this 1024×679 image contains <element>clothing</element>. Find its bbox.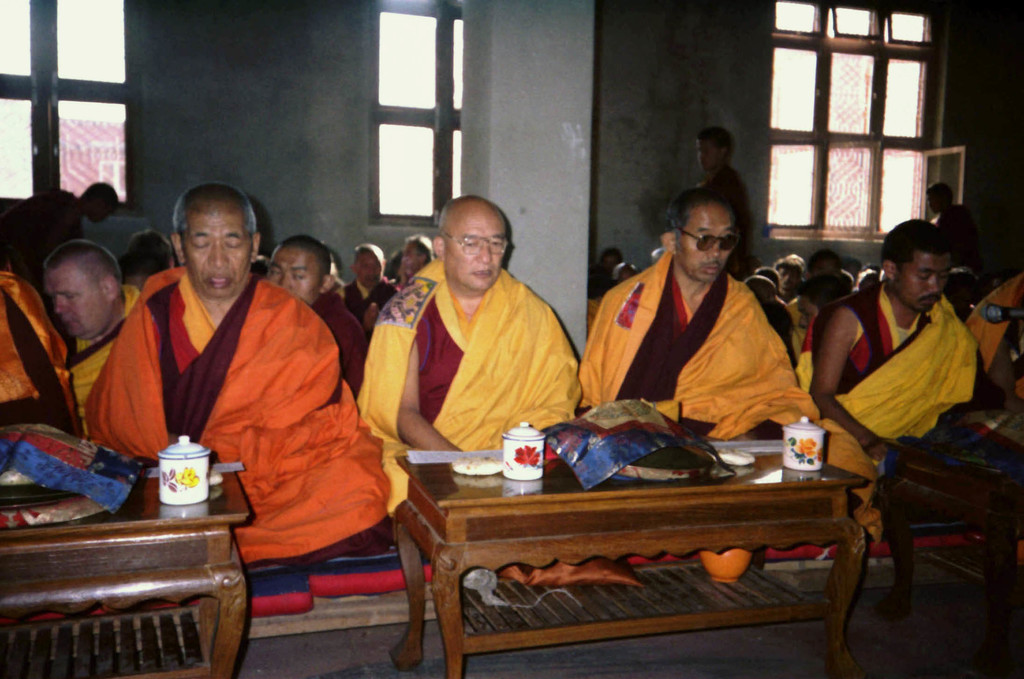
(left=355, top=271, right=568, bottom=509).
